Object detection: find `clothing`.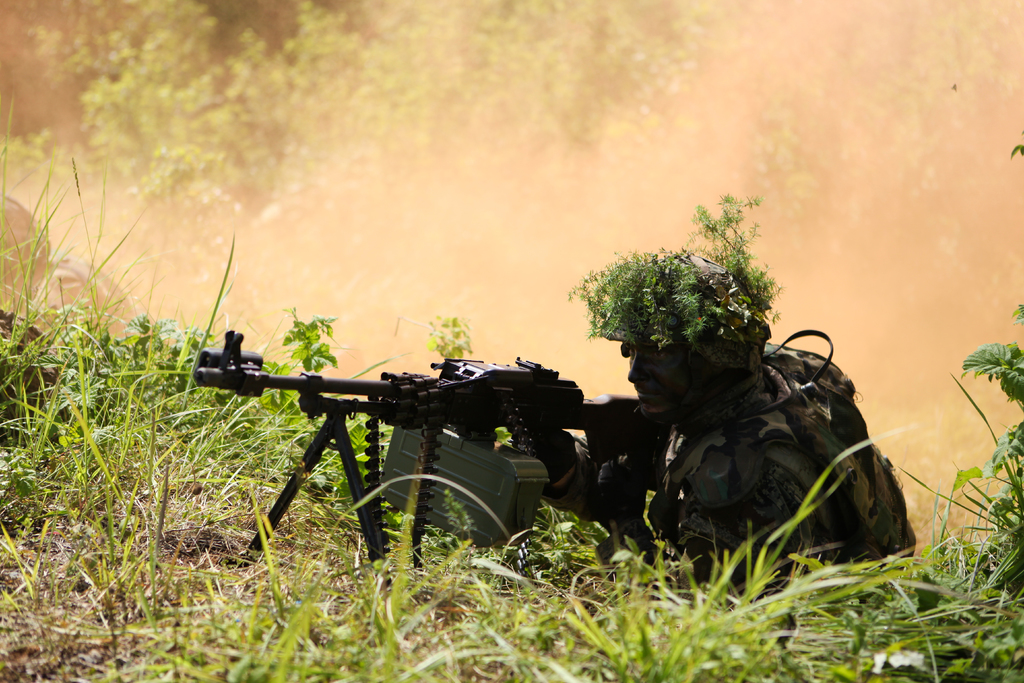
{"x1": 542, "y1": 343, "x2": 924, "y2": 586}.
